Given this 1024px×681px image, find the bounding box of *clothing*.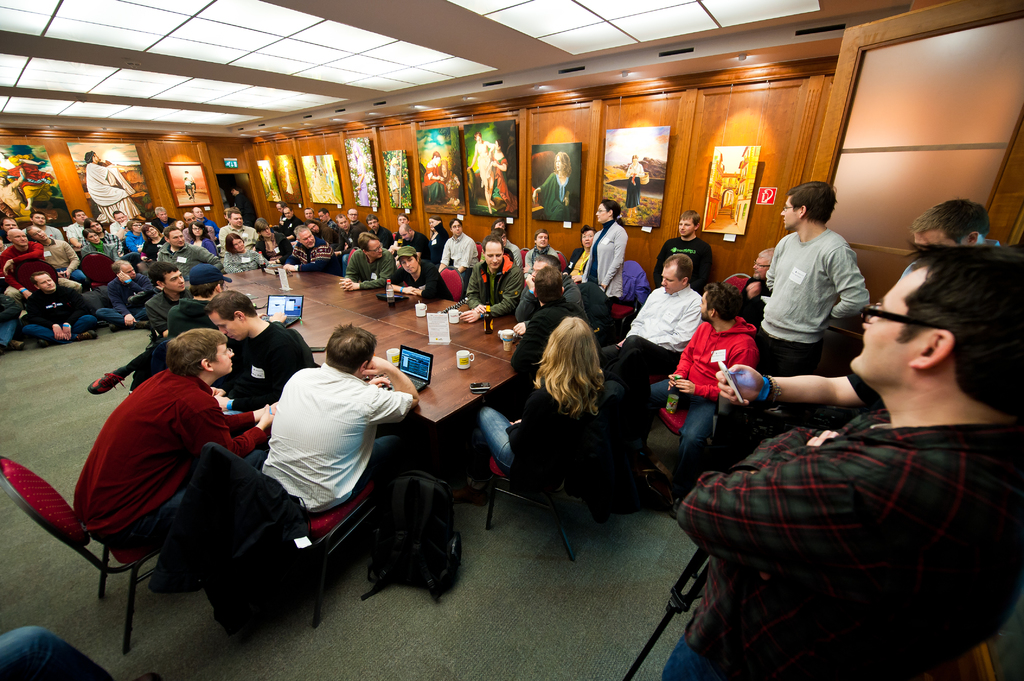
BBox(108, 275, 147, 316).
